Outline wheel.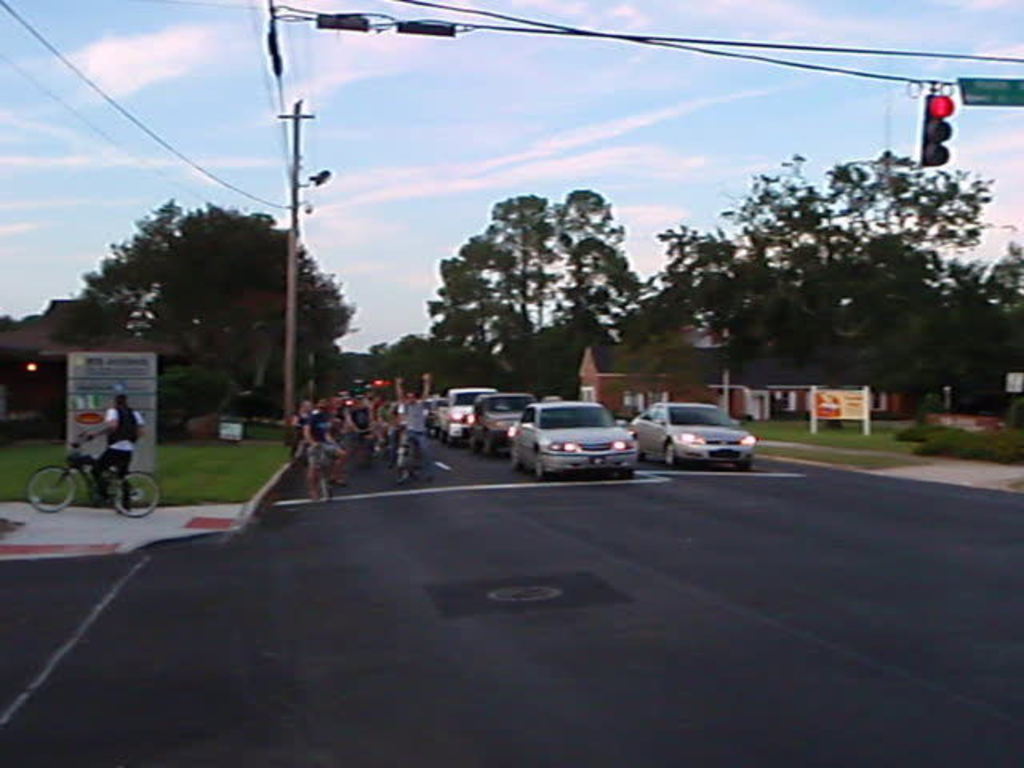
Outline: BBox(661, 440, 675, 469).
